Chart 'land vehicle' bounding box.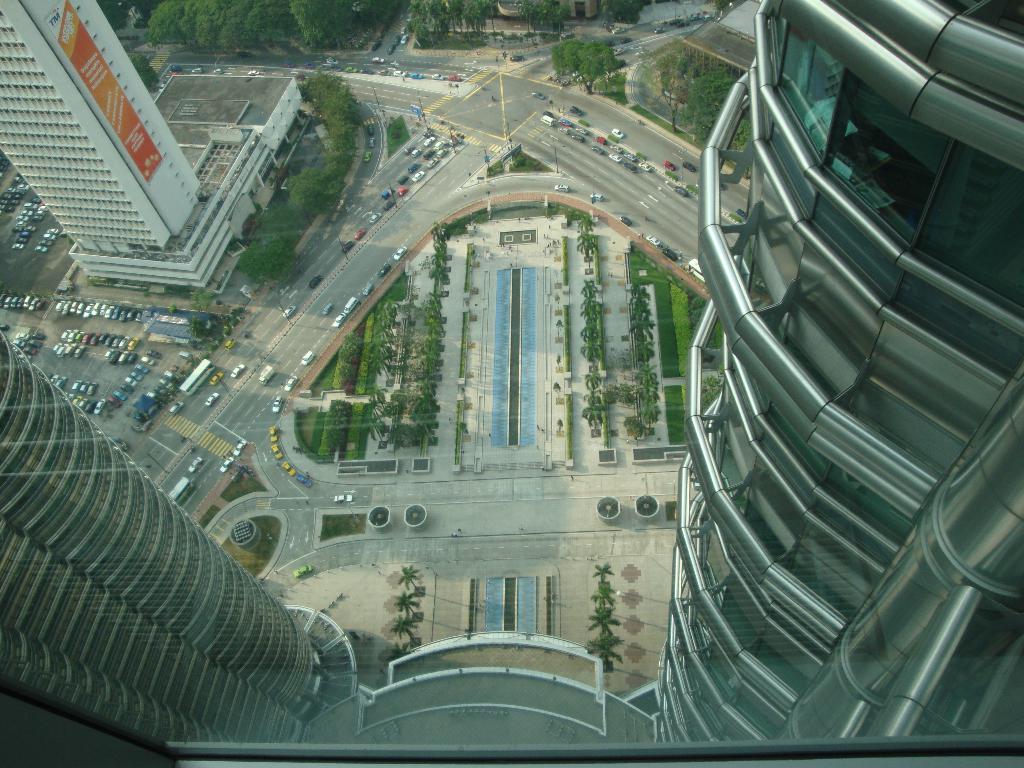
Charted: rect(620, 217, 631, 226).
